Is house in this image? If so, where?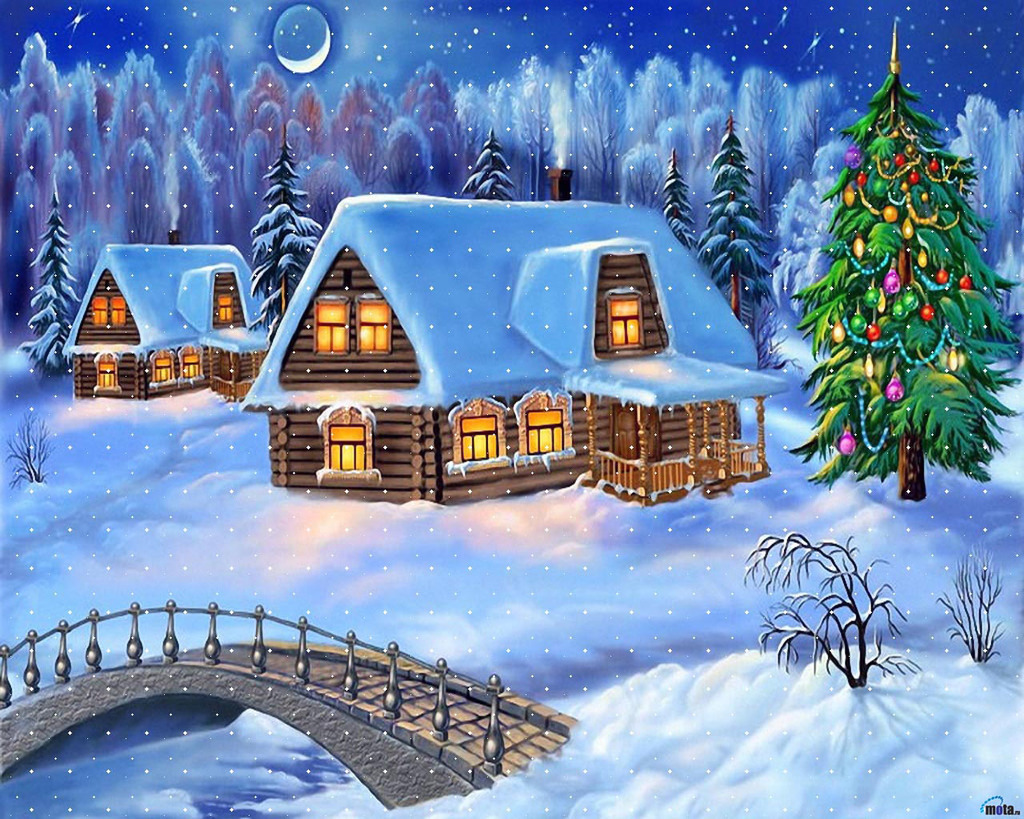
Yes, at l=258, t=158, r=825, b=493.
